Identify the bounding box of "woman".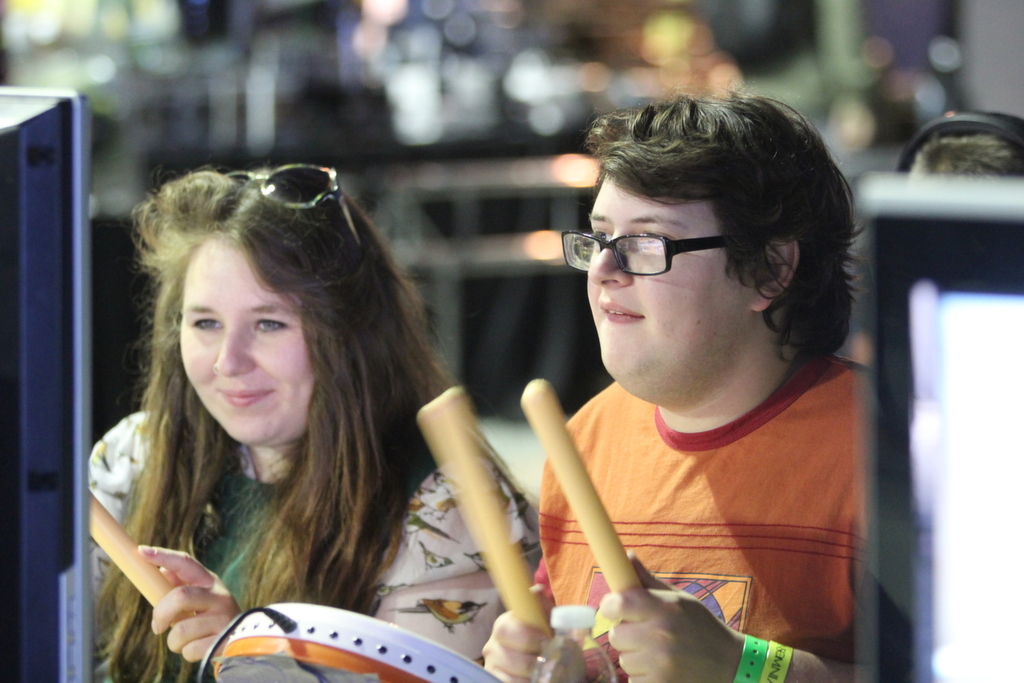
bbox=(62, 153, 476, 660).
